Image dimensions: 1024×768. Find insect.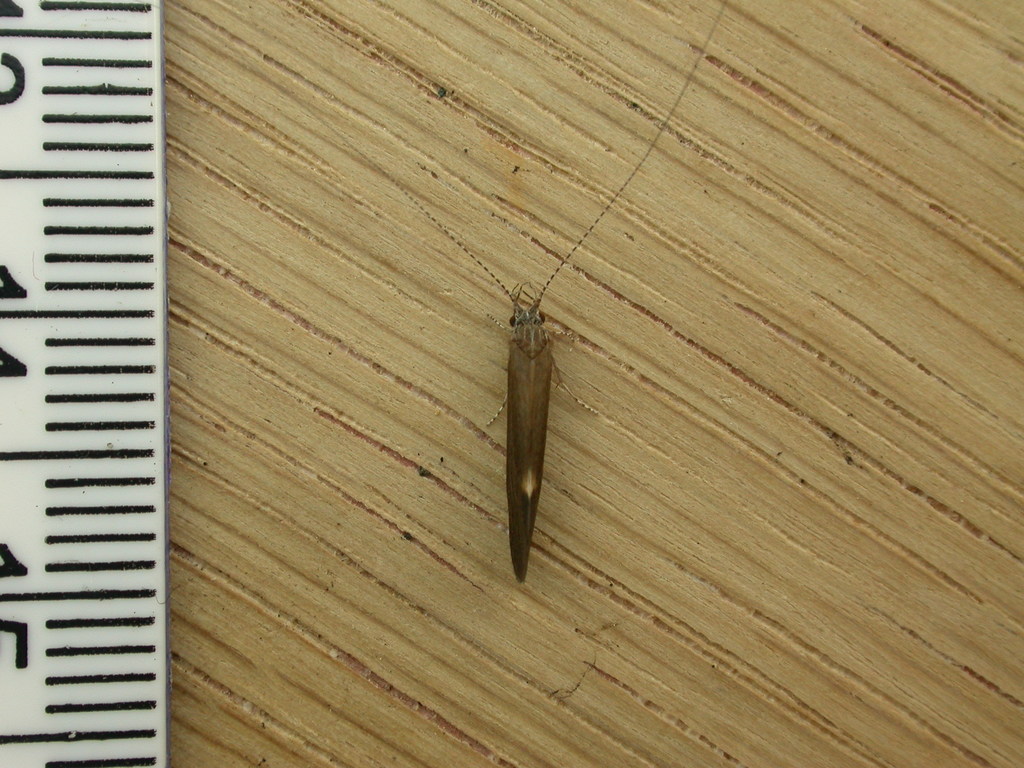
(x1=342, y1=0, x2=727, y2=582).
